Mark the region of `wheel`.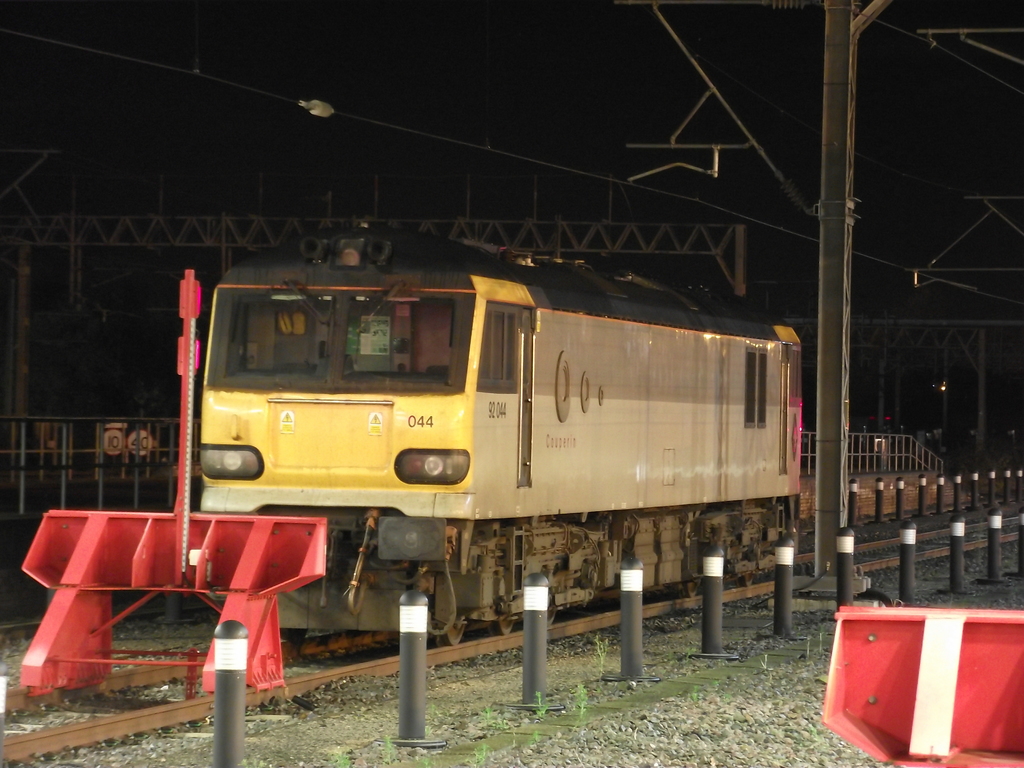
Region: [492, 611, 518, 639].
